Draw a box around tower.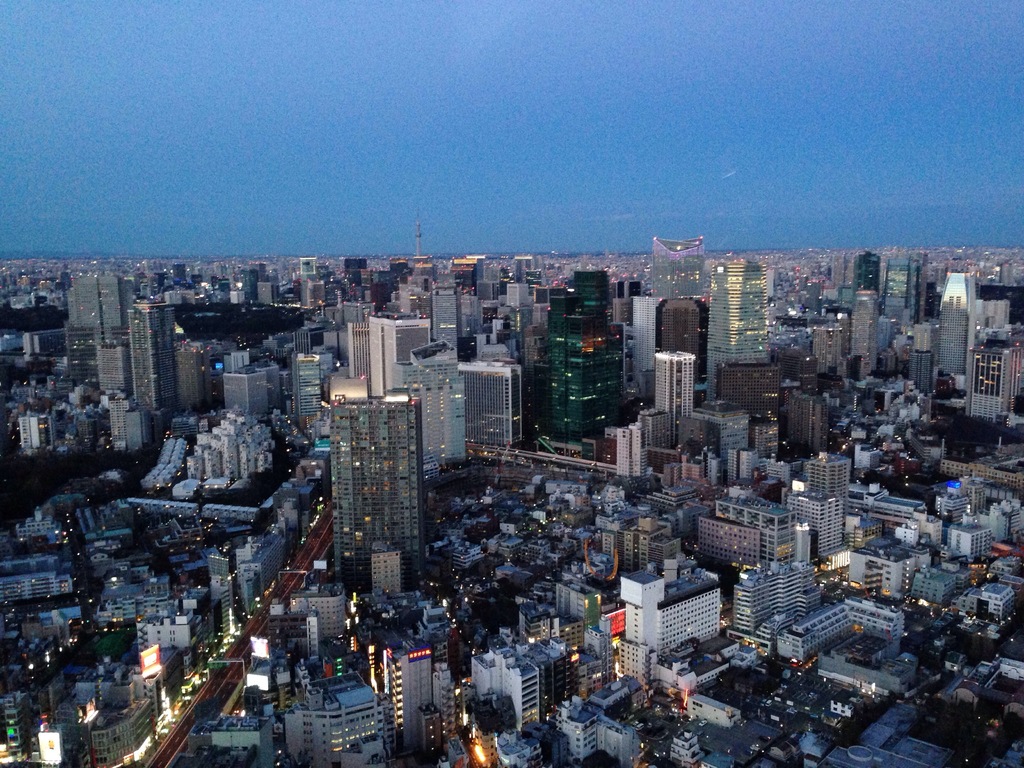
(913,341,935,396).
